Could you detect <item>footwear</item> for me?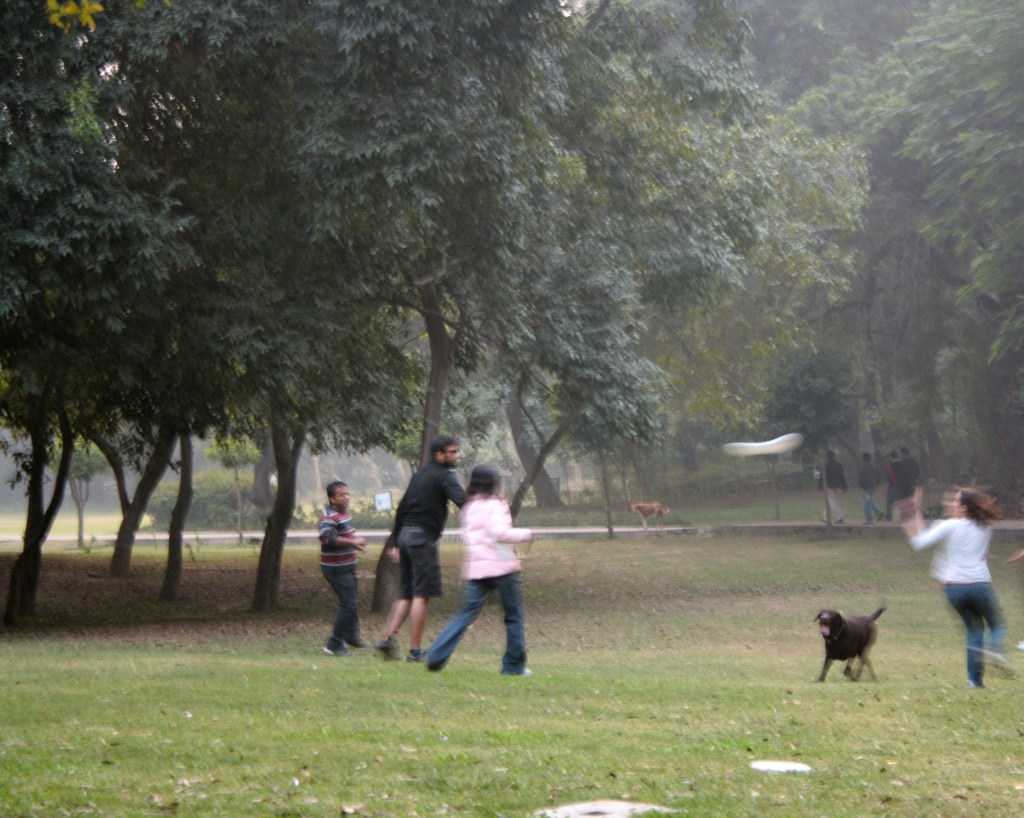
Detection result: rect(319, 643, 338, 657).
